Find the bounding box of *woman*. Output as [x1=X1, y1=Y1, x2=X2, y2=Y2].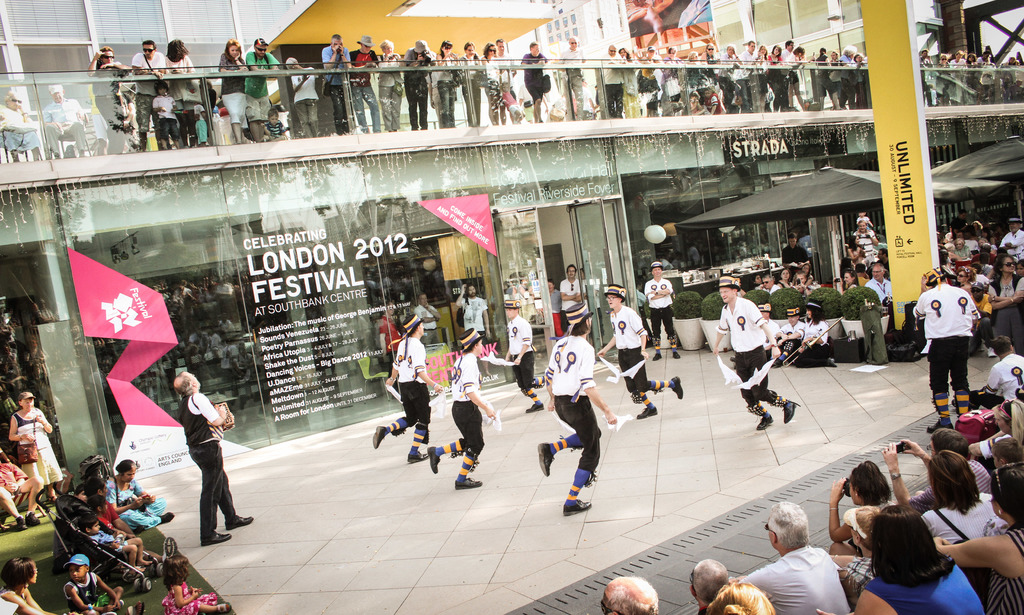
[x1=1, y1=391, x2=64, y2=500].
